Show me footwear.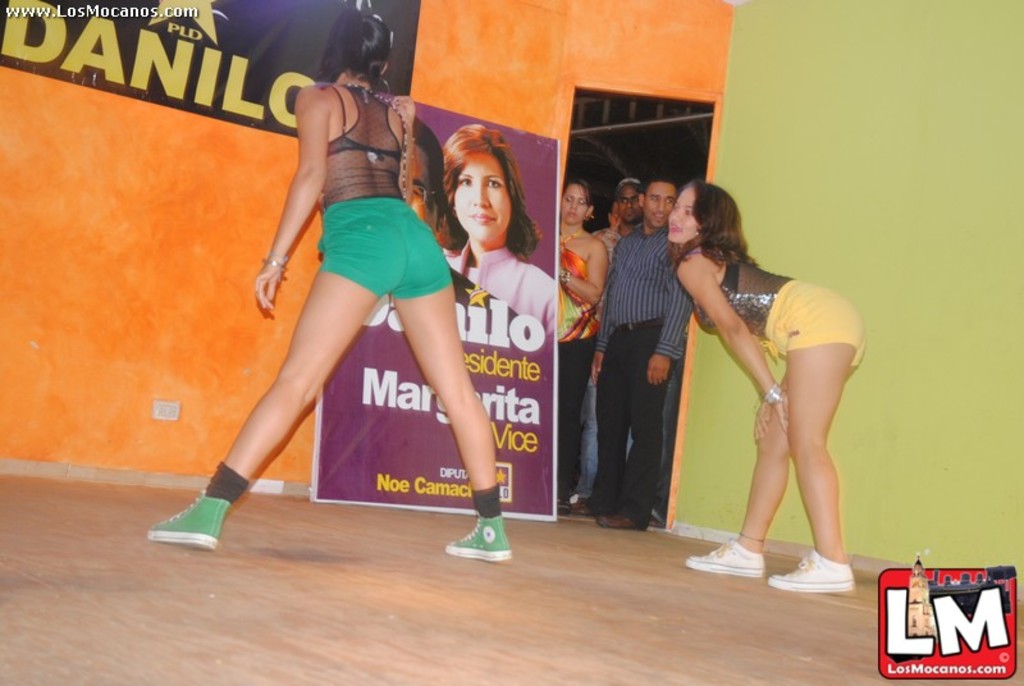
footwear is here: select_region(687, 539, 762, 581).
